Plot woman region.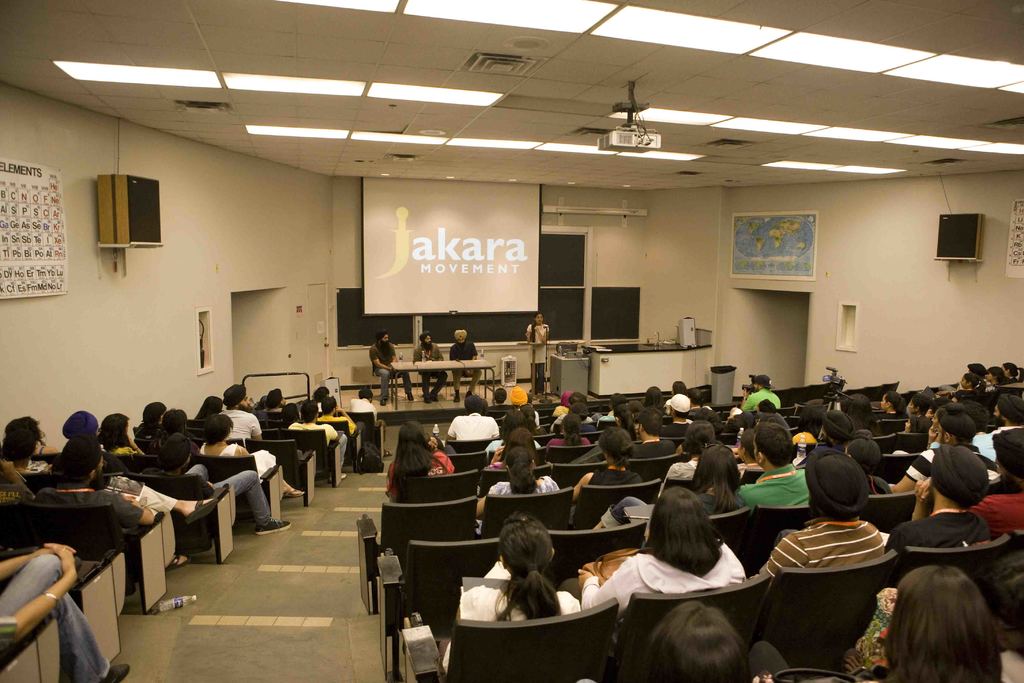
Plotted at {"x1": 439, "y1": 511, "x2": 584, "y2": 672}.
